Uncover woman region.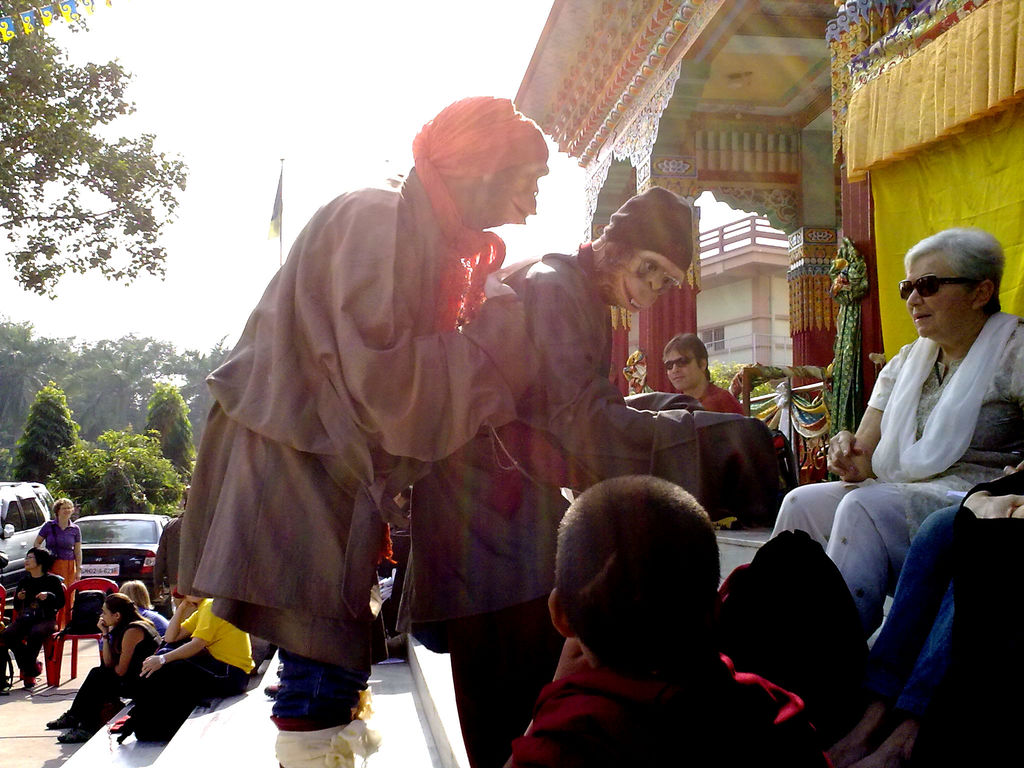
Uncovered: detection(6, 546, 63, 682).
